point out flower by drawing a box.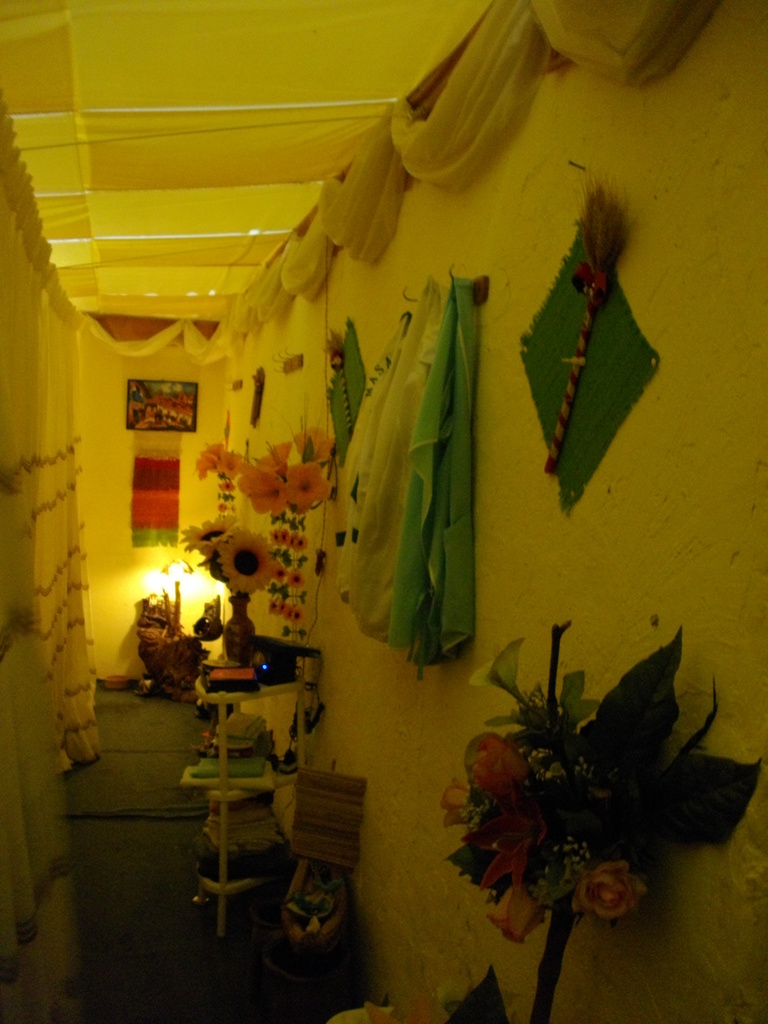
detection(177, 517, 236, 557).
